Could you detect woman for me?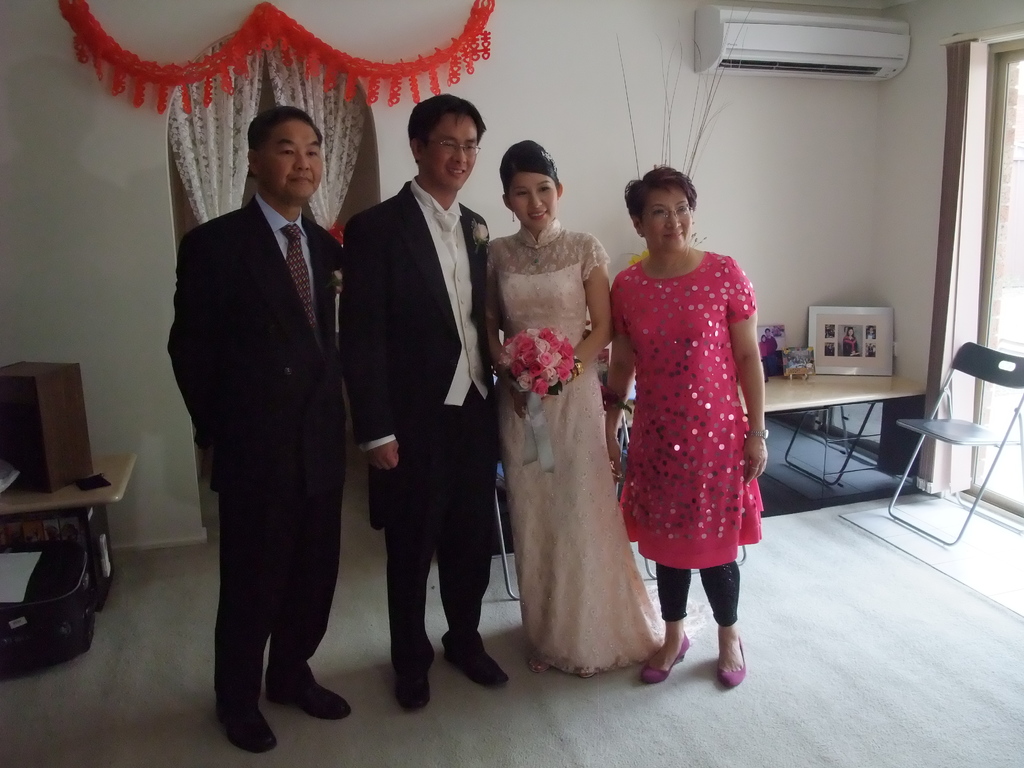
Detection result: l=468, t=134, r=619, b=692.
